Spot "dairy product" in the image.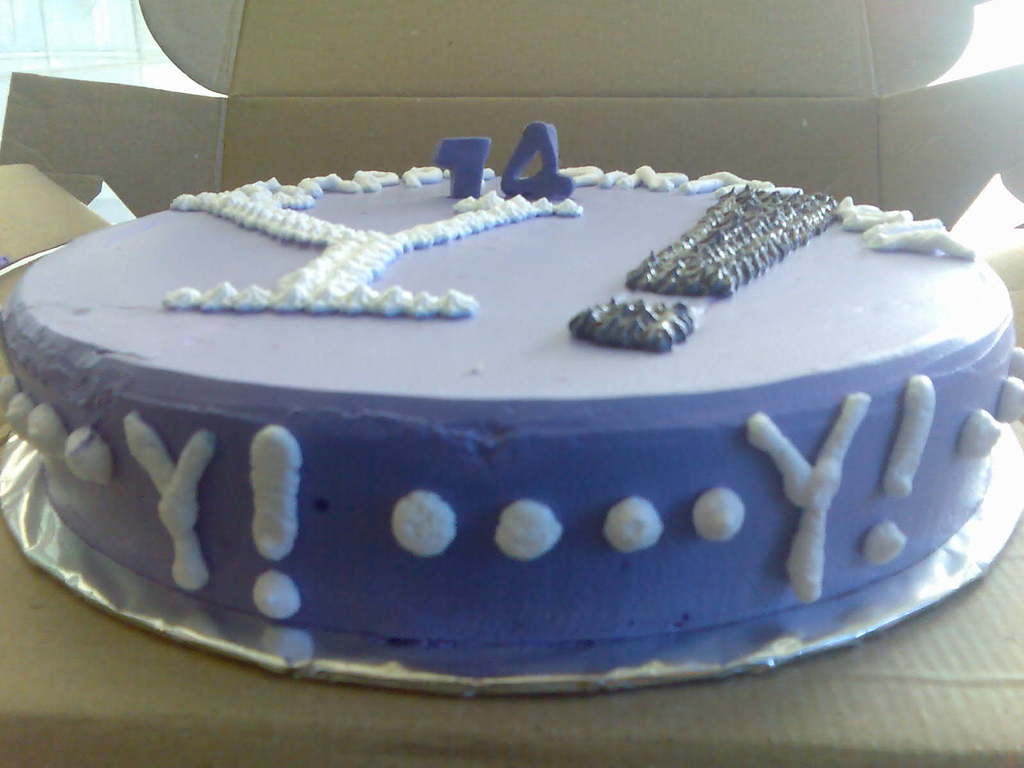
"dairy product" found at {"x1": 89, "y1": 100, "x2": 1018, "y2": 711}.
